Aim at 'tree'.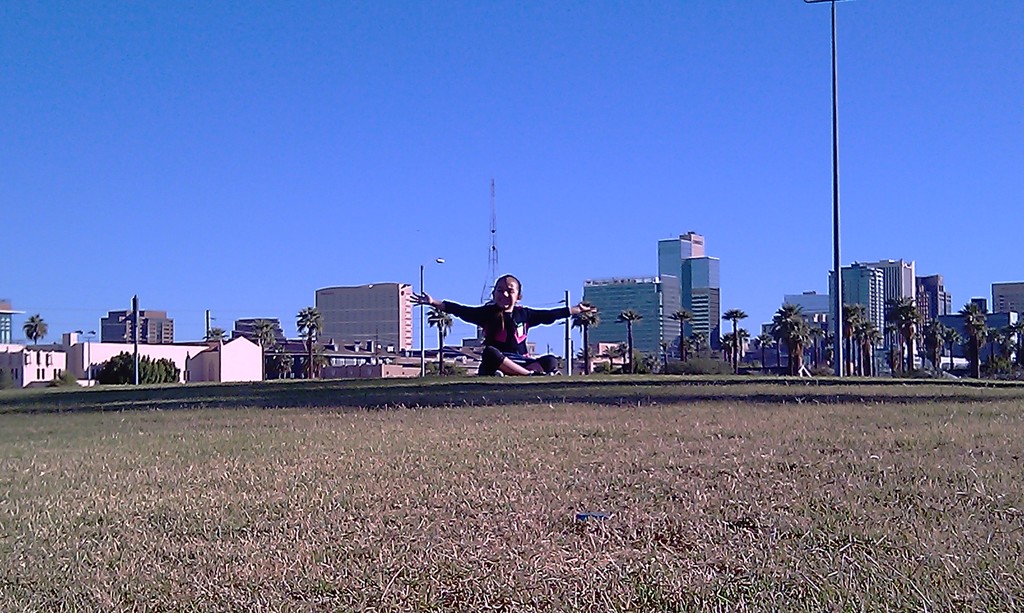
Aimed at left=601, top=340, right=619, bottom=372.
